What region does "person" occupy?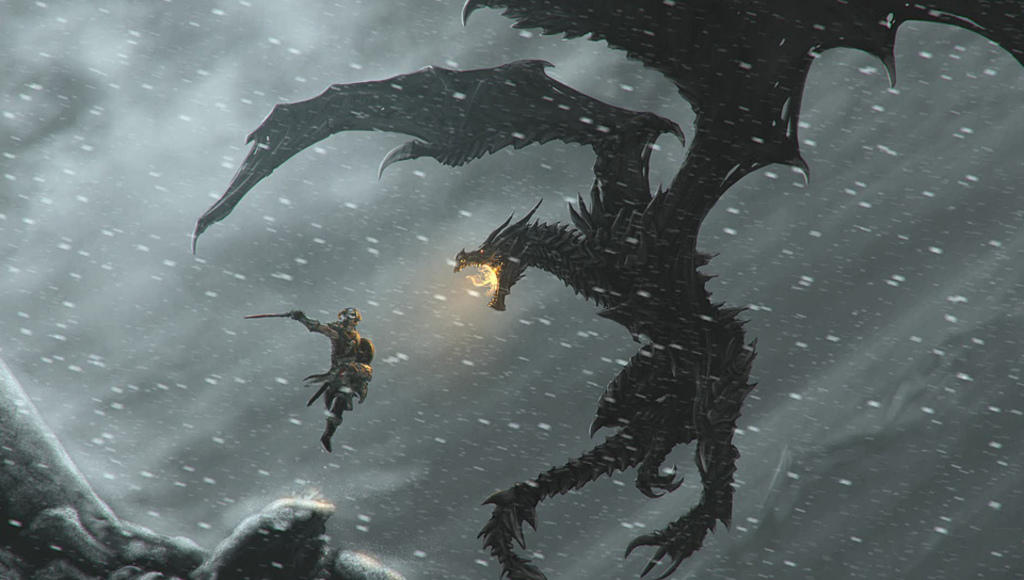
289:307:373:454.
